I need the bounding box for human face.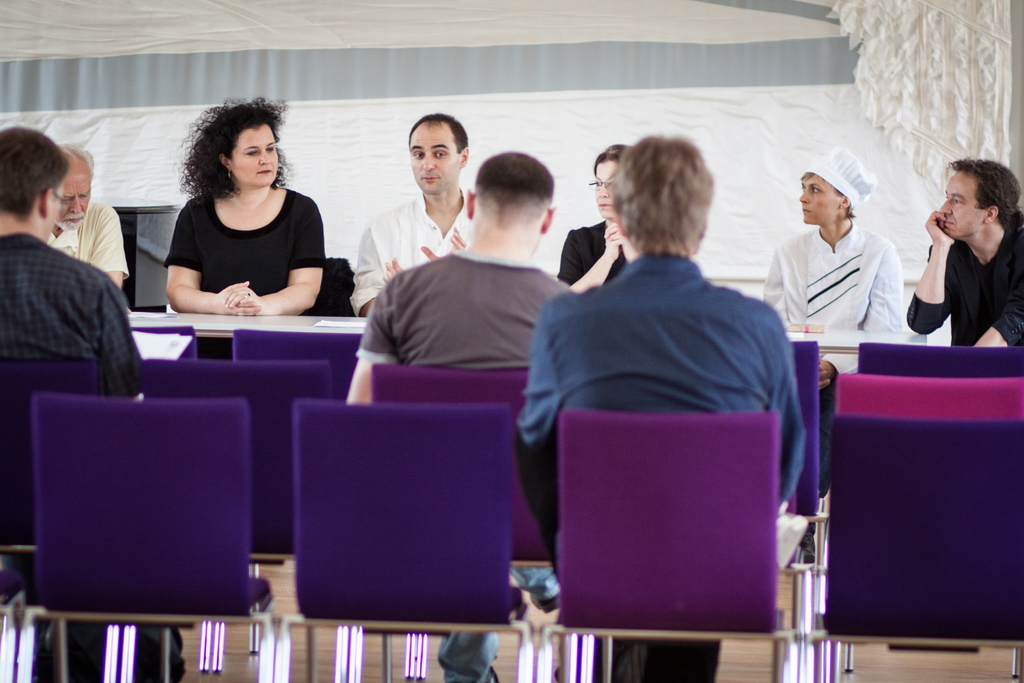
Here it is: locate(49, 190, 62, 241).
